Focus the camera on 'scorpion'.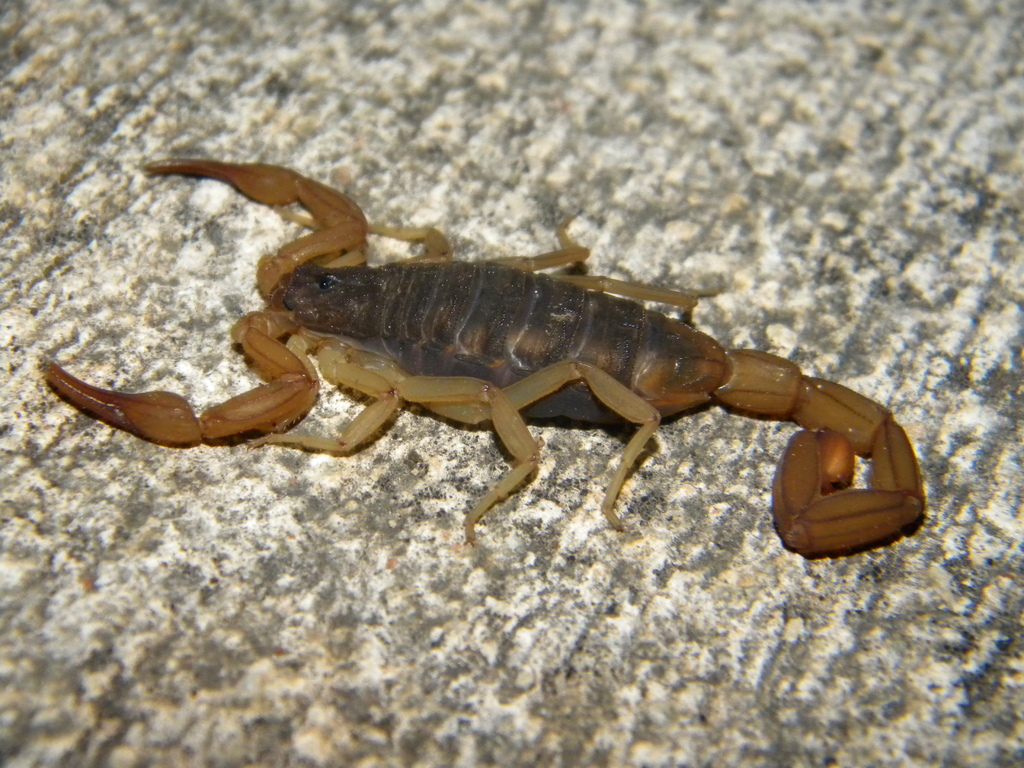
Focus region: locate(38, 160, 929, 557).
